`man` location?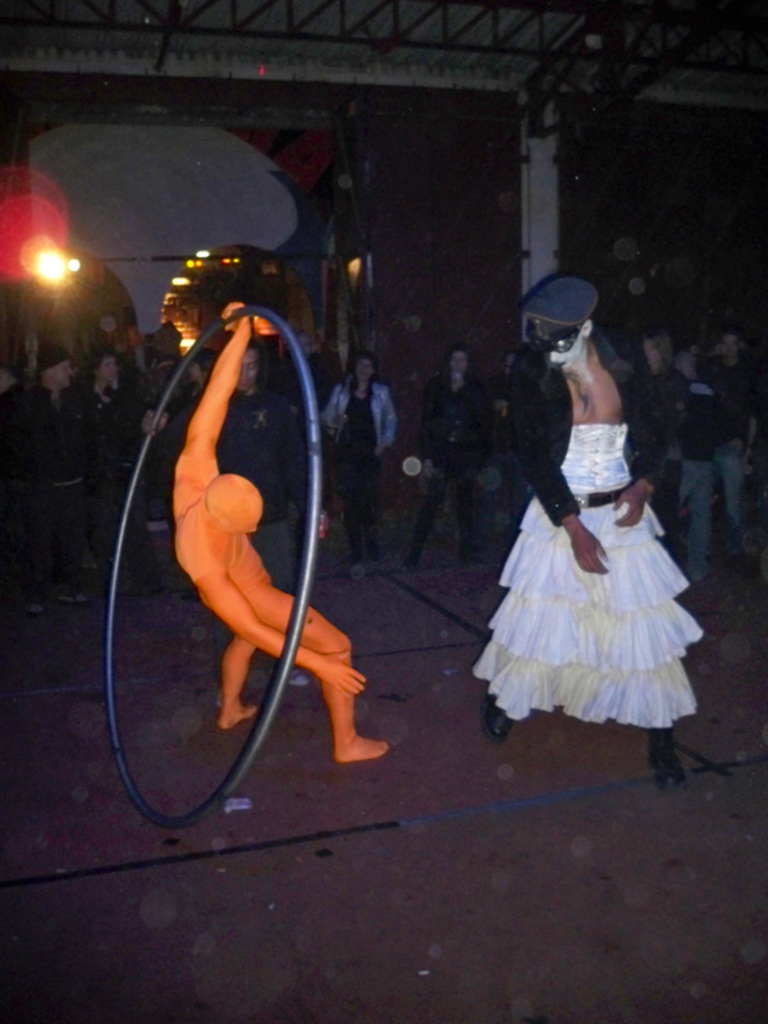
crop(707, 334, 758, 558)
